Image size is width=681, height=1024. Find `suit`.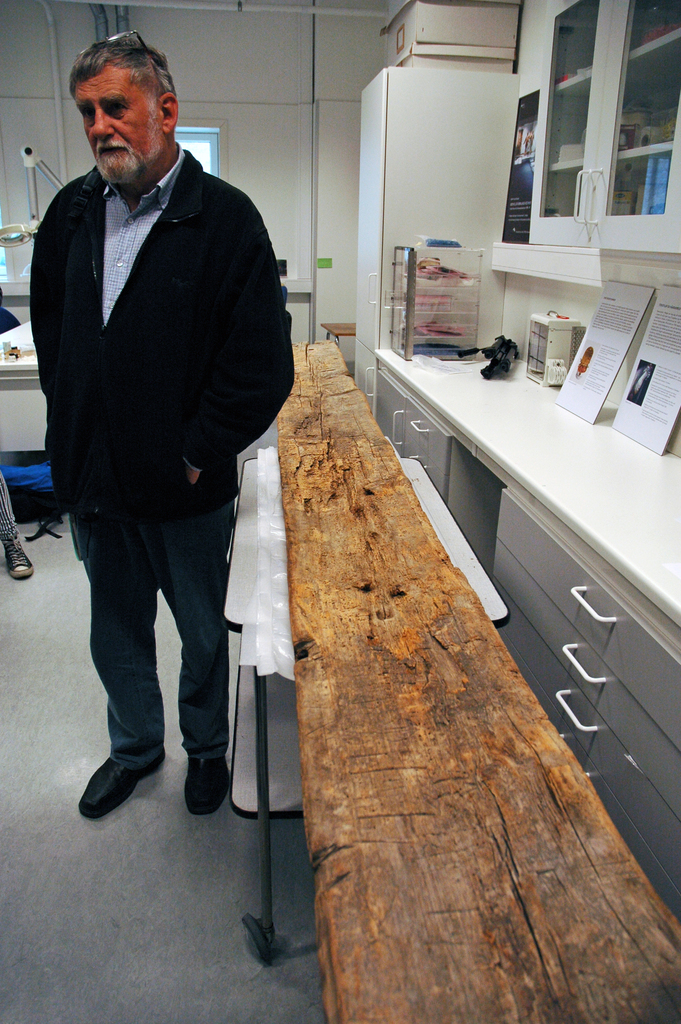
39,127,272,783.
